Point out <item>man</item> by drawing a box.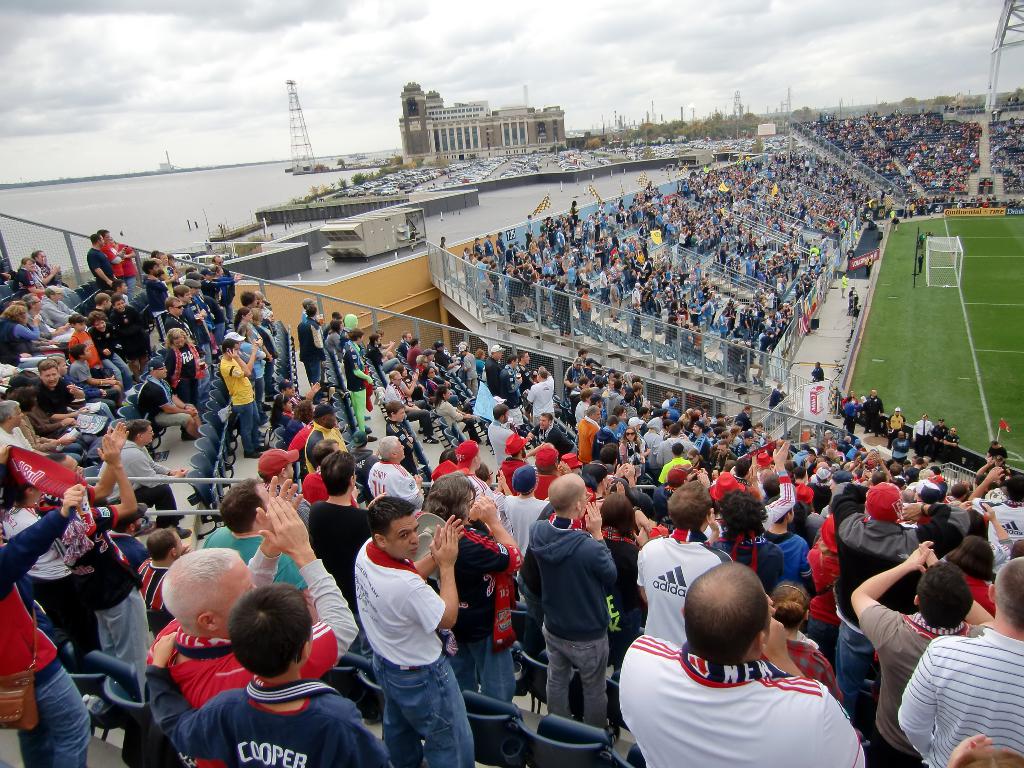
(580, 407, 599, 459).
